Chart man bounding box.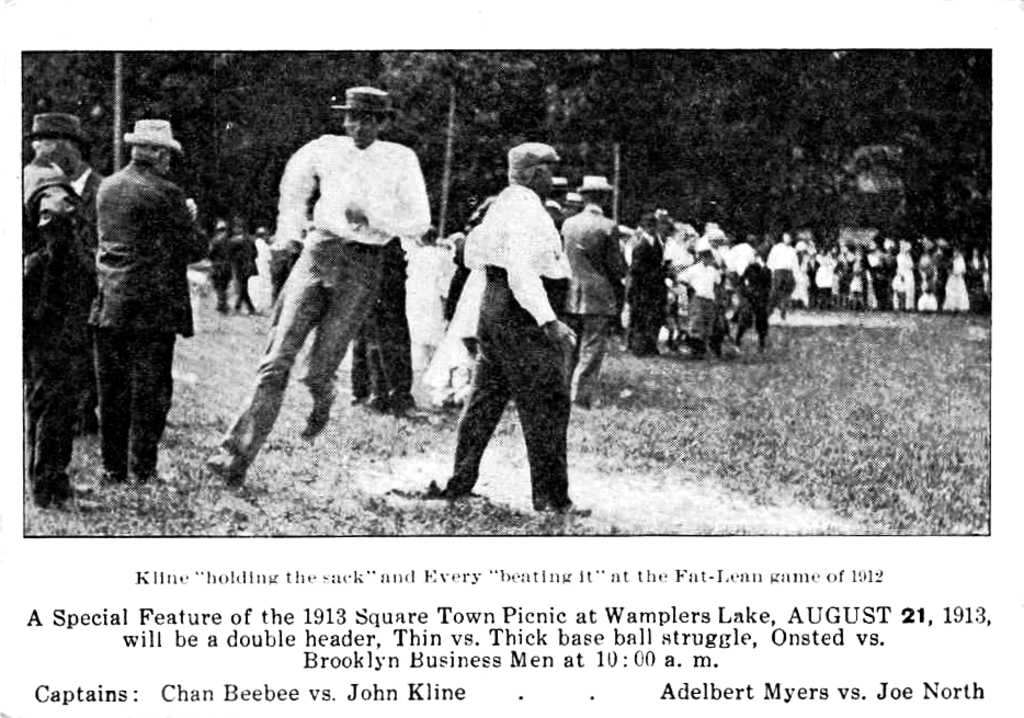
Charted: (left=18, top=94, right=112, bottom=429).
